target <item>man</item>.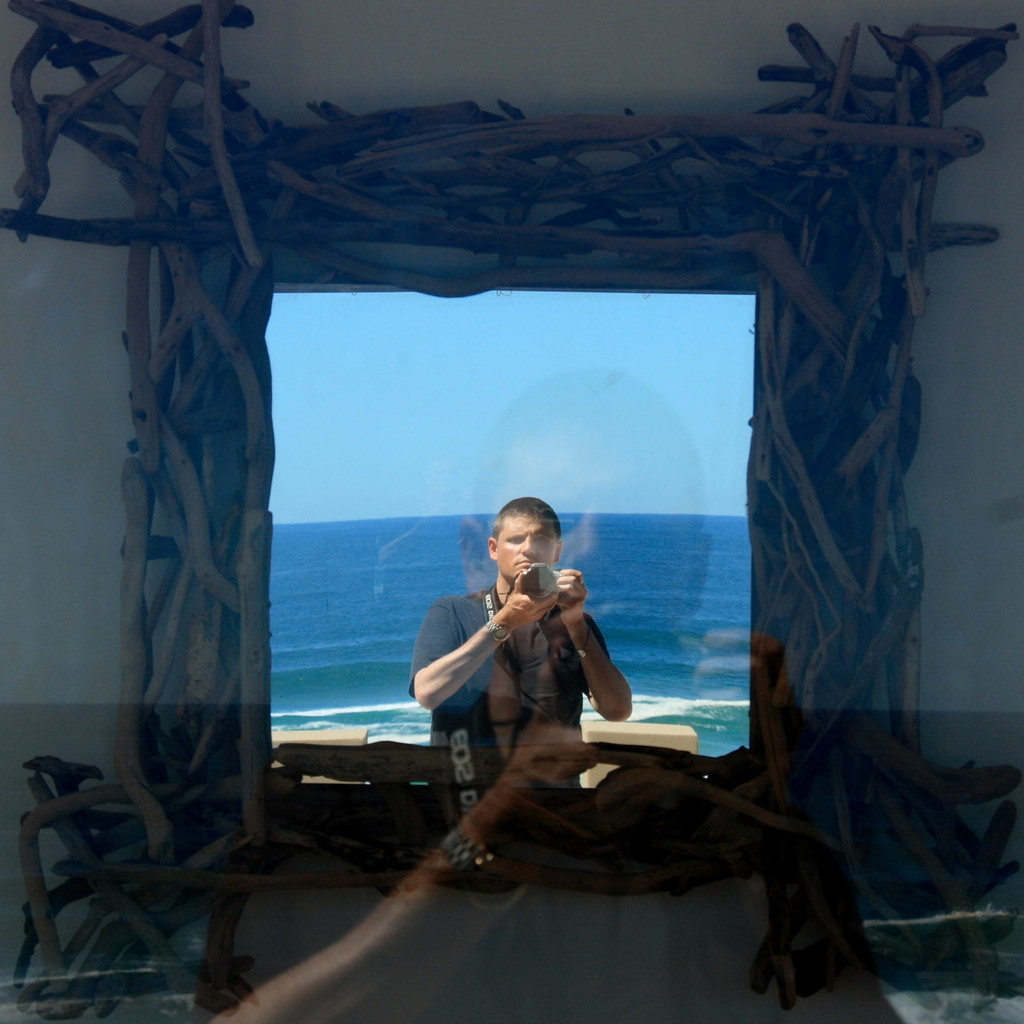
Target region: (left=402, top=496, right=693, bottom=851).
